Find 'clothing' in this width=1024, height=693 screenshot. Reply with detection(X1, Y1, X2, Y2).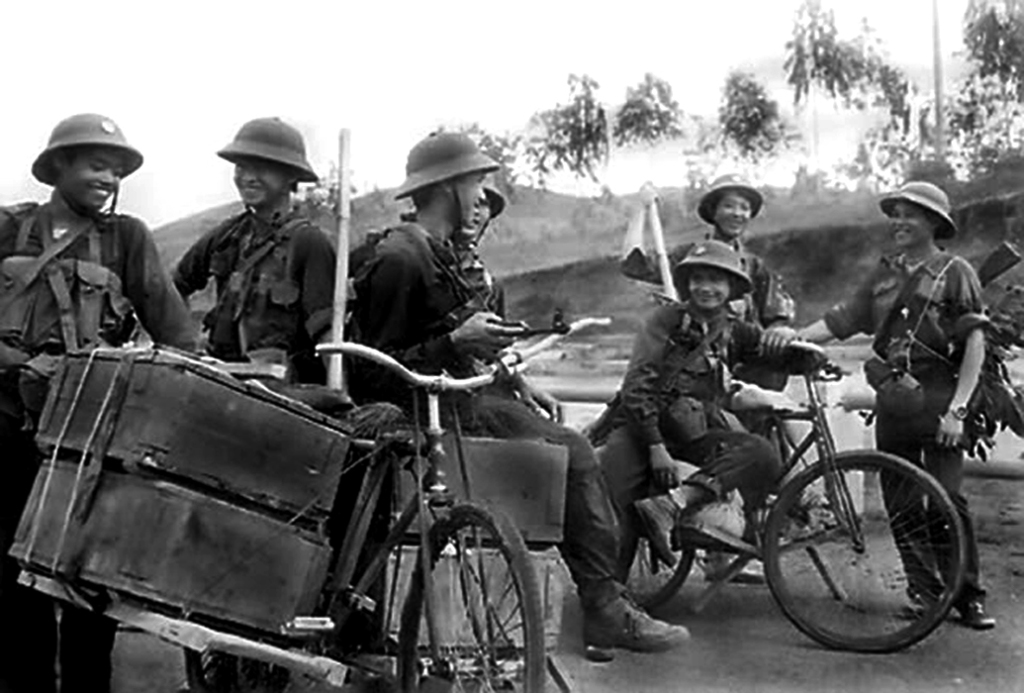
detection(0, 196, 196, 692).
